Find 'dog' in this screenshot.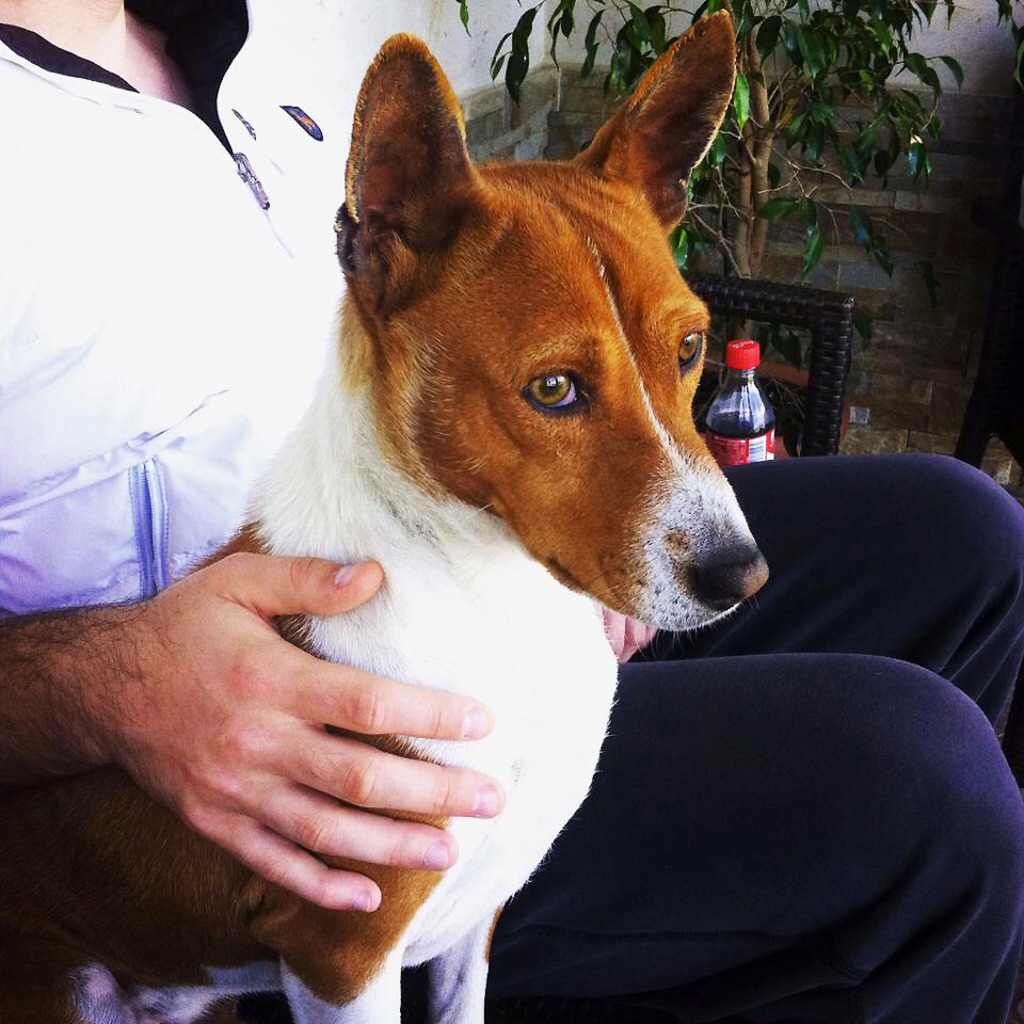
The bounding box for 'dog' is <bbox>0, 3, 777, 1023</bbox>.
